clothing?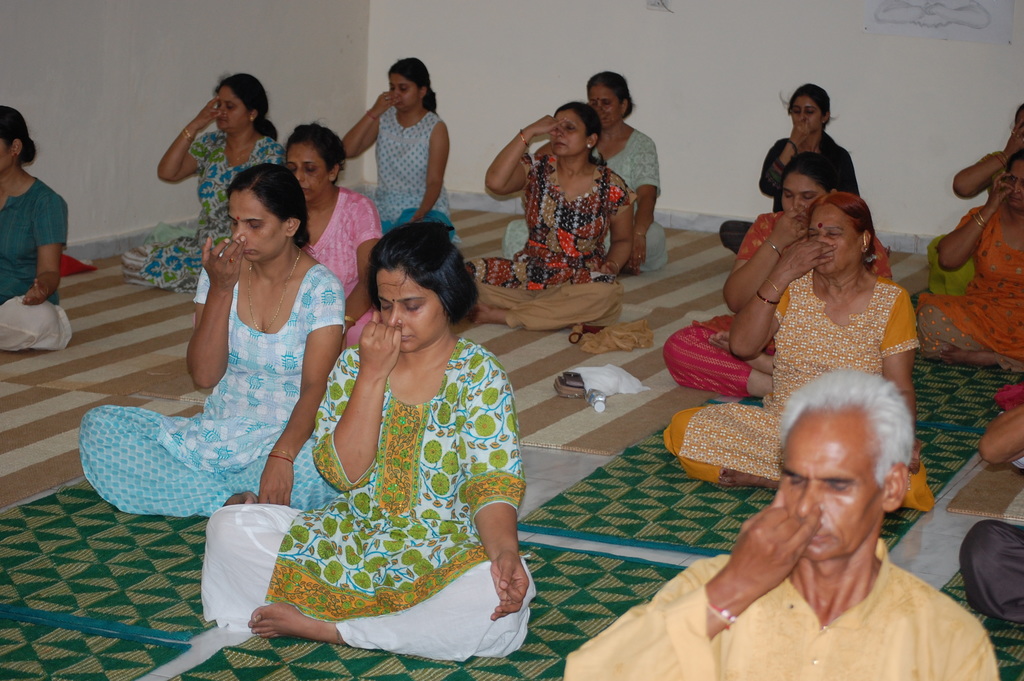
bbox=[506, 129, 670, 281]
